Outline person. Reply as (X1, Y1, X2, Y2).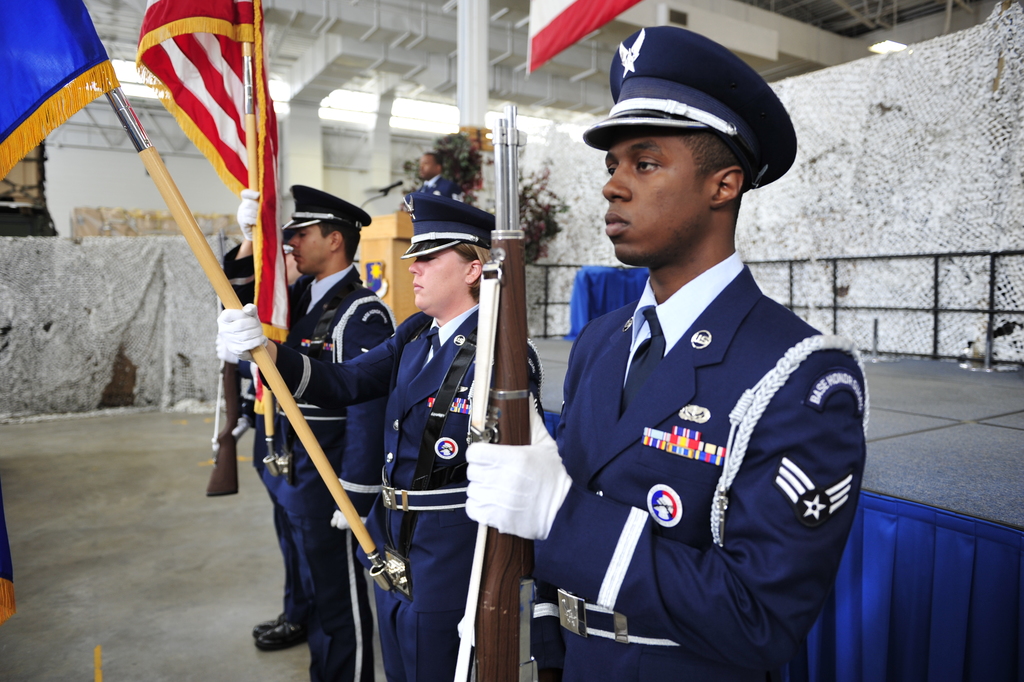
(220, 191, 540, 681).
